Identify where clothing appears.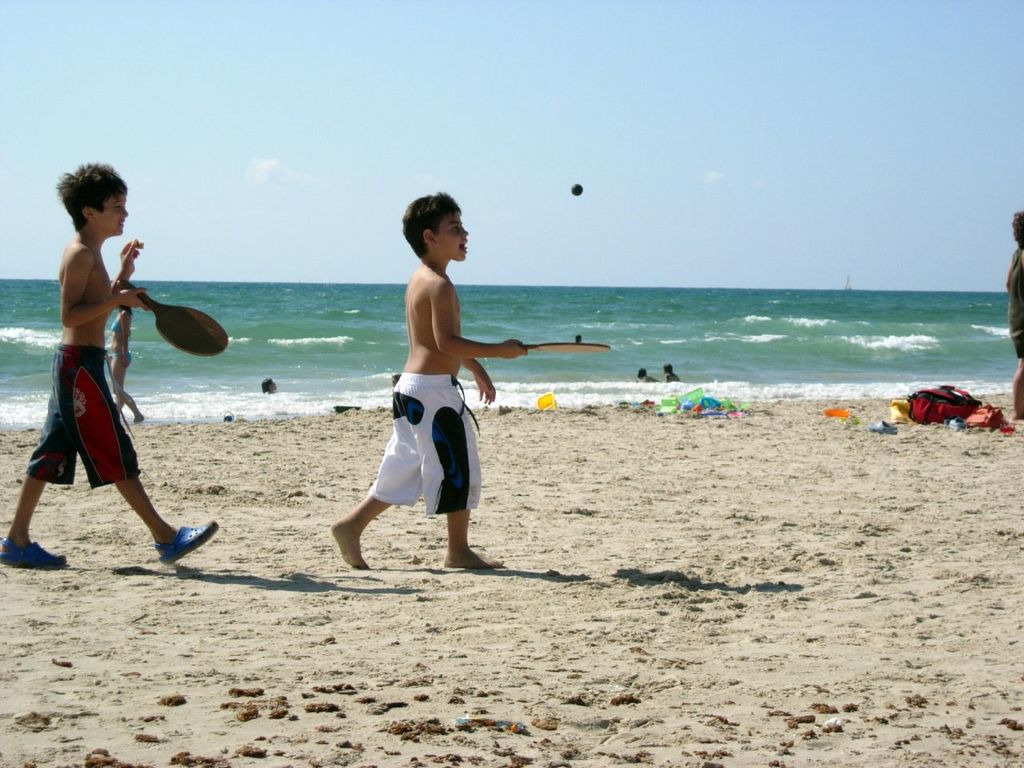
Appears at select_region(112, 322, 132, 363).
